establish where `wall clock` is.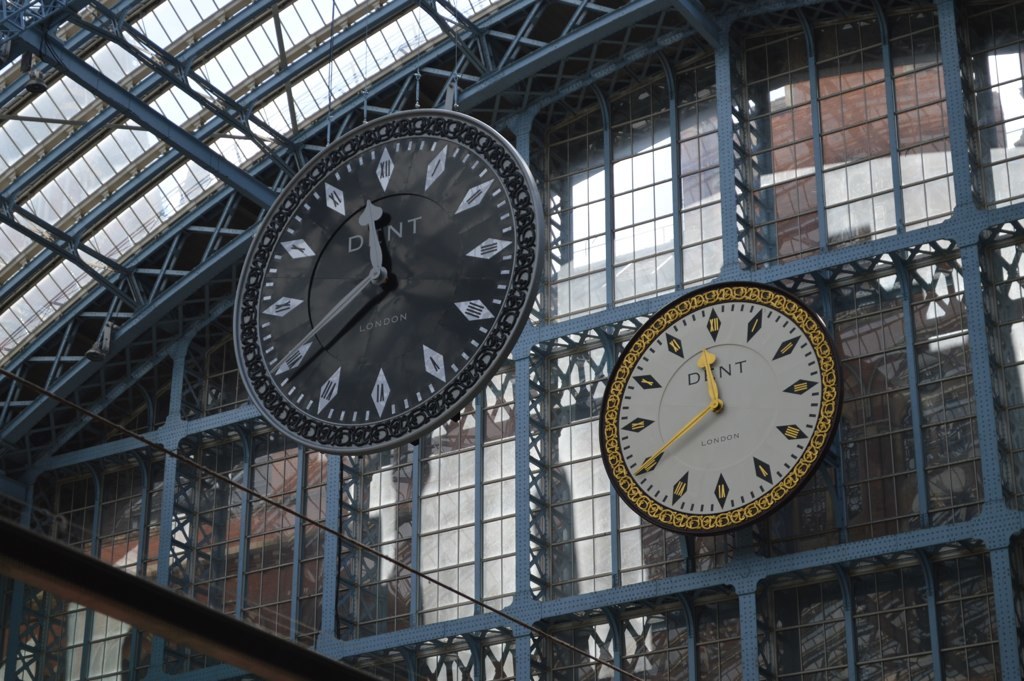
Established at BBox(225, 108, 559, 449).
